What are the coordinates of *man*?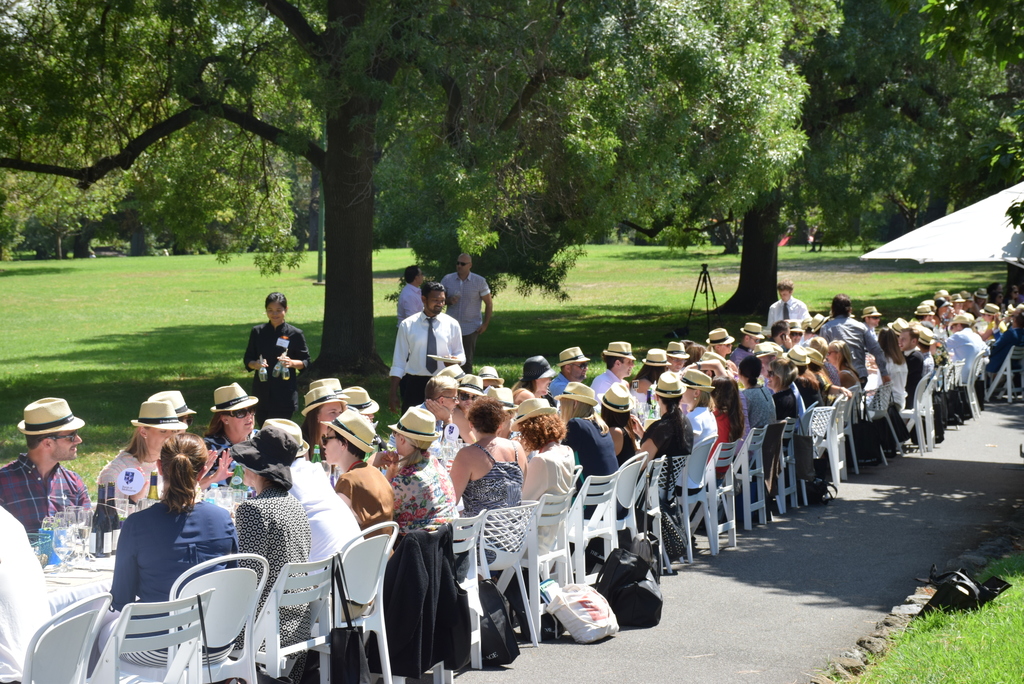
383:374:462:474.
